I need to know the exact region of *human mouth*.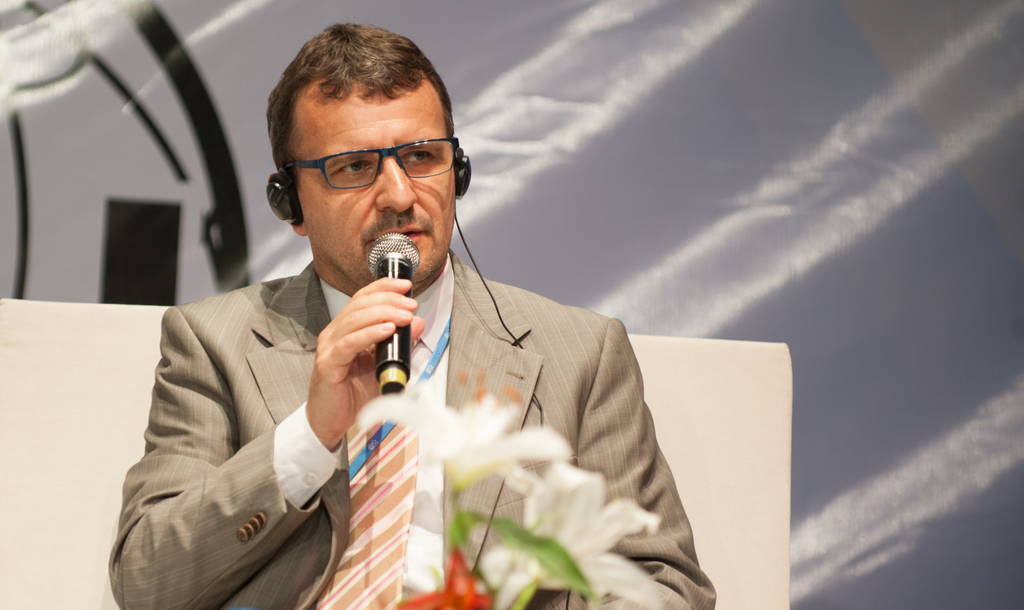
Region: BBox(368, 227, 423, 243).
